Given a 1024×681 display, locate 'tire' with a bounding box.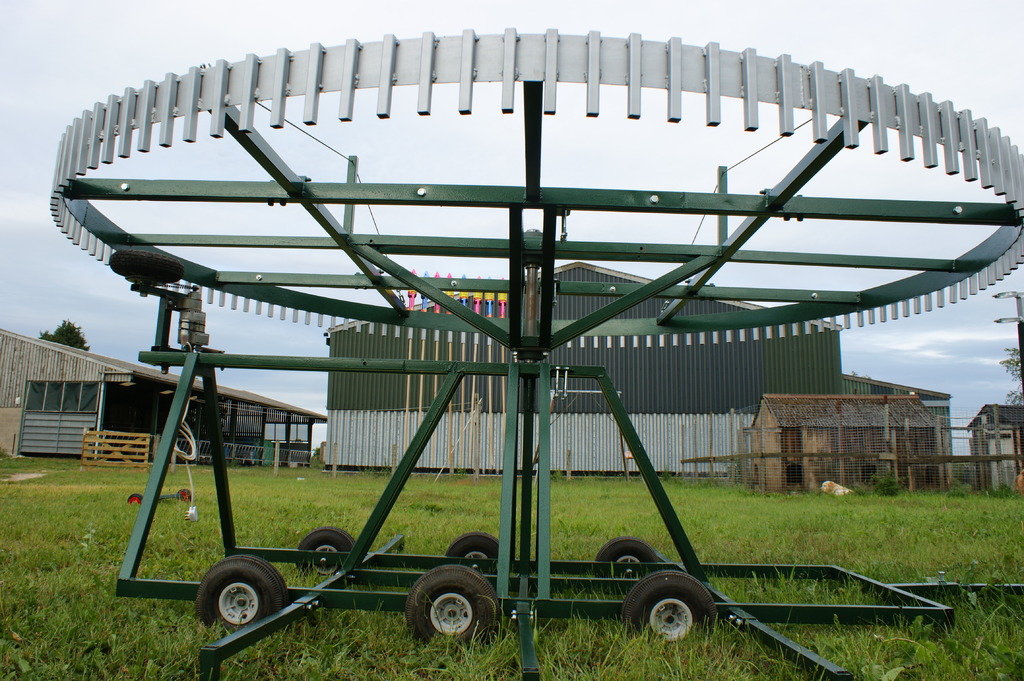
Located: [x1=593, y1=534, x2=659, y2=566].
